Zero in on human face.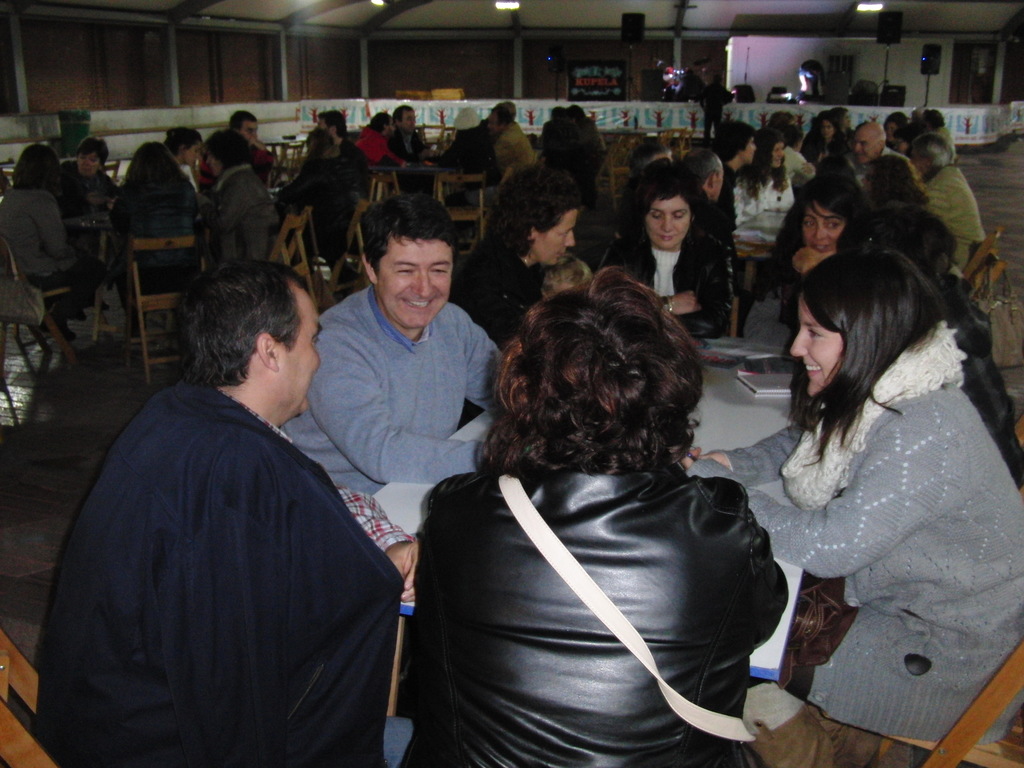
Zeroed in: 534:205:580:270.
